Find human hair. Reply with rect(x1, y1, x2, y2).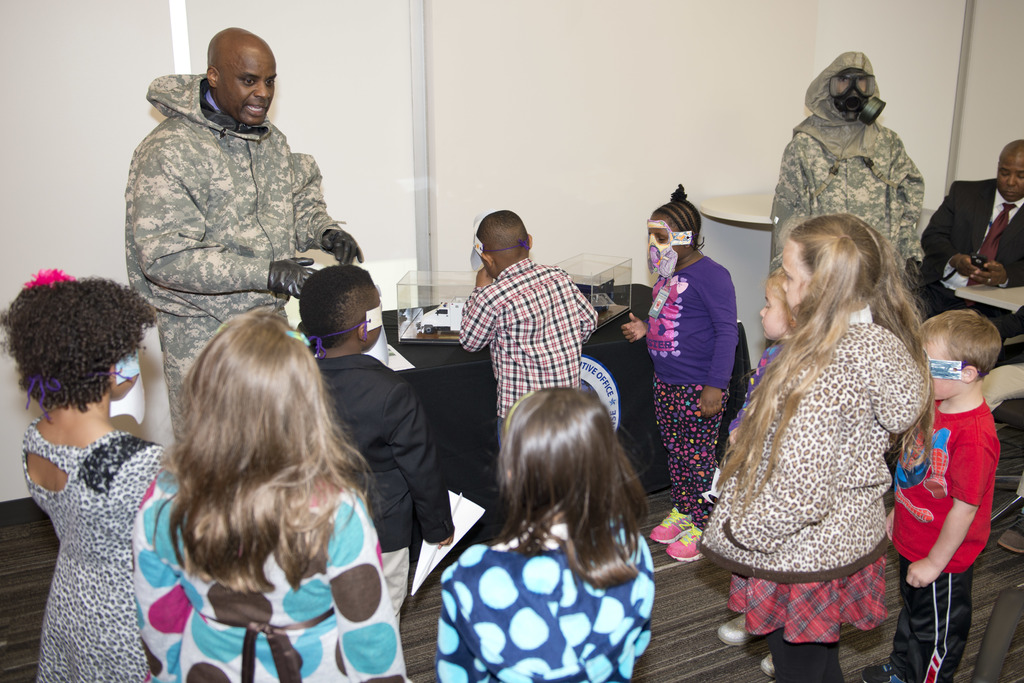
rect(477, 389, 651, 604).
